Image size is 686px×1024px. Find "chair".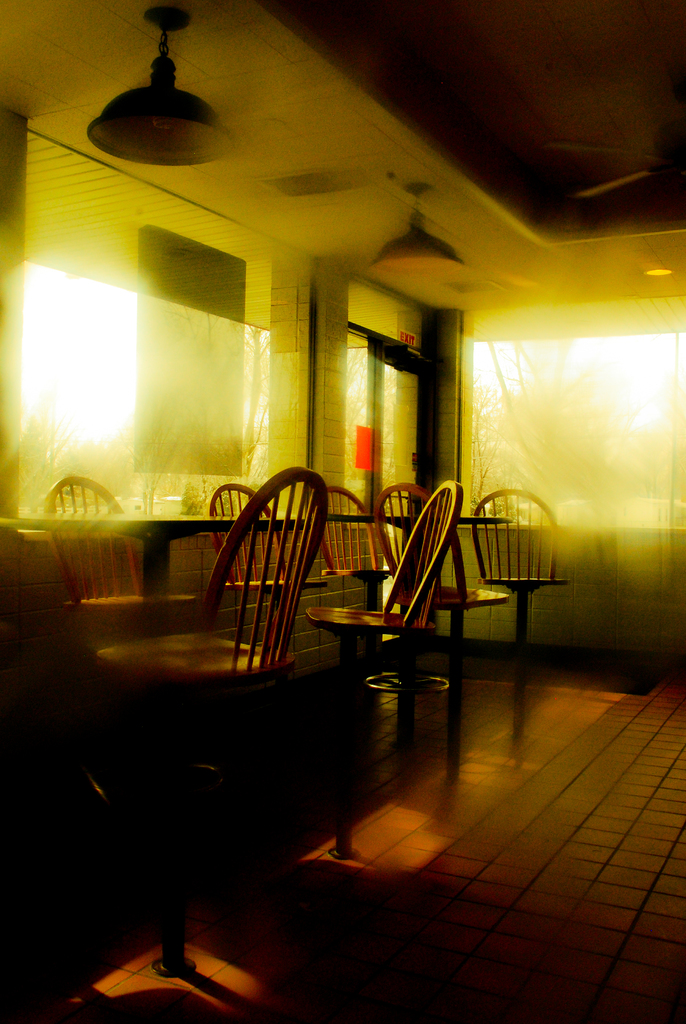
pyautogui.locateOnScreen(186, 482, 328, 676).
